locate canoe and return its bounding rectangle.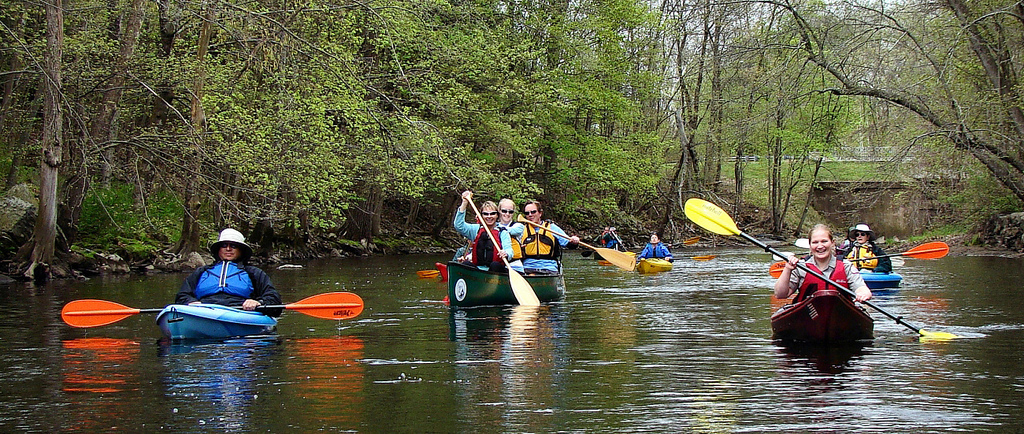
bbox(152, 302, 283, 343).
